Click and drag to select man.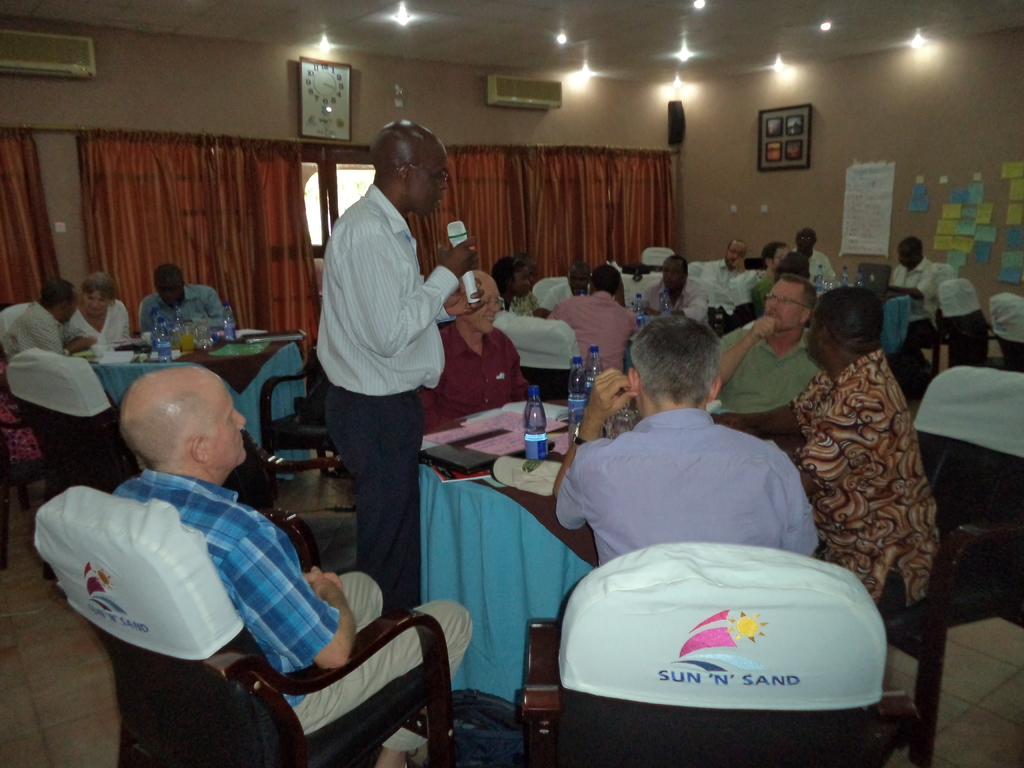
Selection: detection(787, 227, 840, 282).
